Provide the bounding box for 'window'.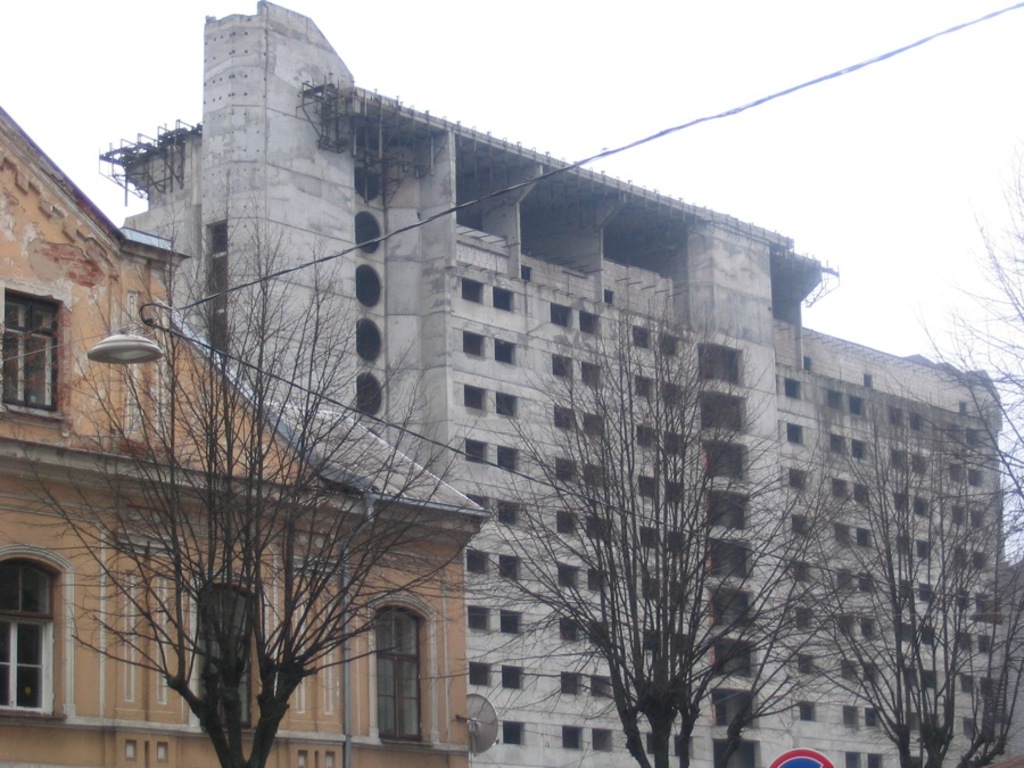
crop(461, 274, 486, 304).
